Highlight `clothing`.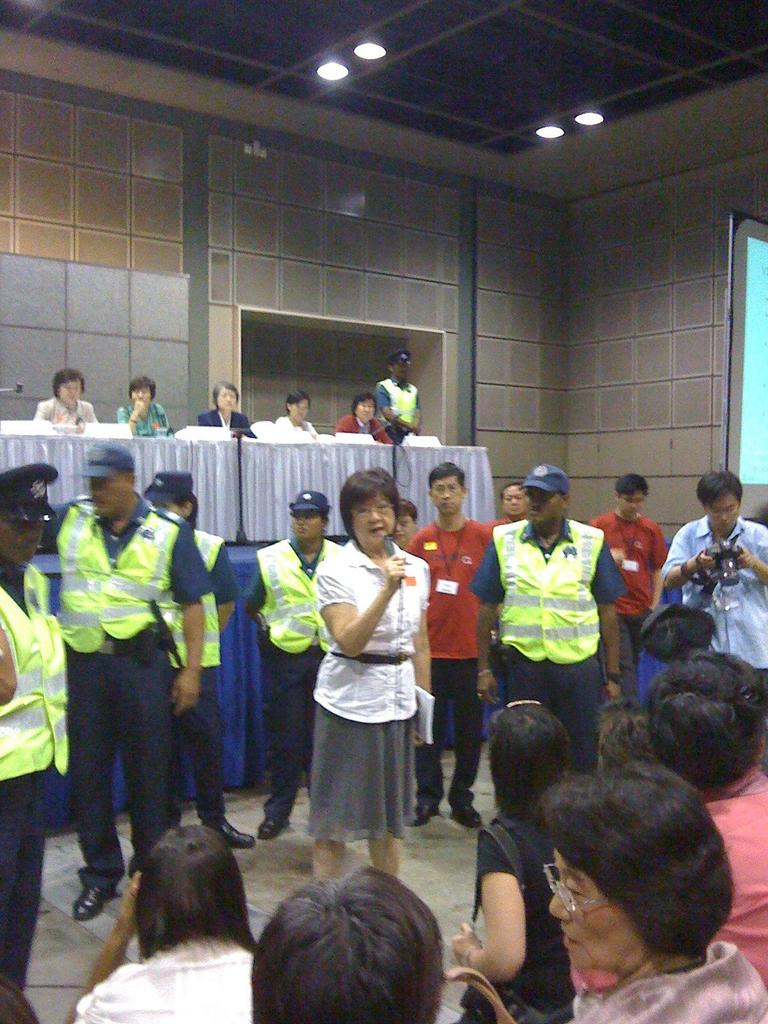
Highlighted region: bbox(322, 552, 423, 734).
